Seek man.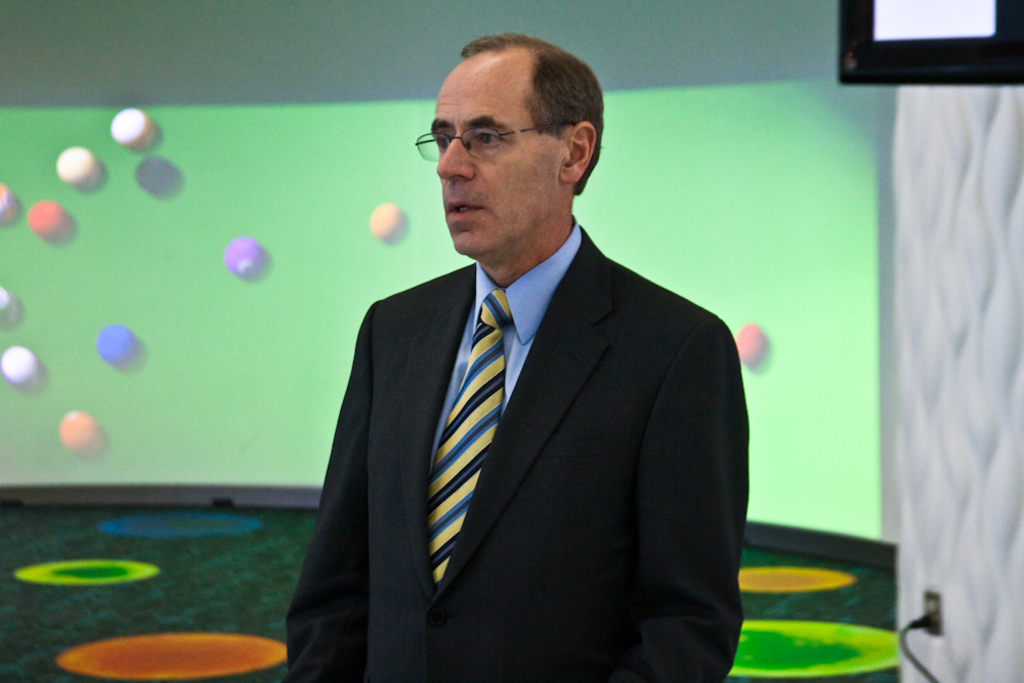
295:43:749:682.
